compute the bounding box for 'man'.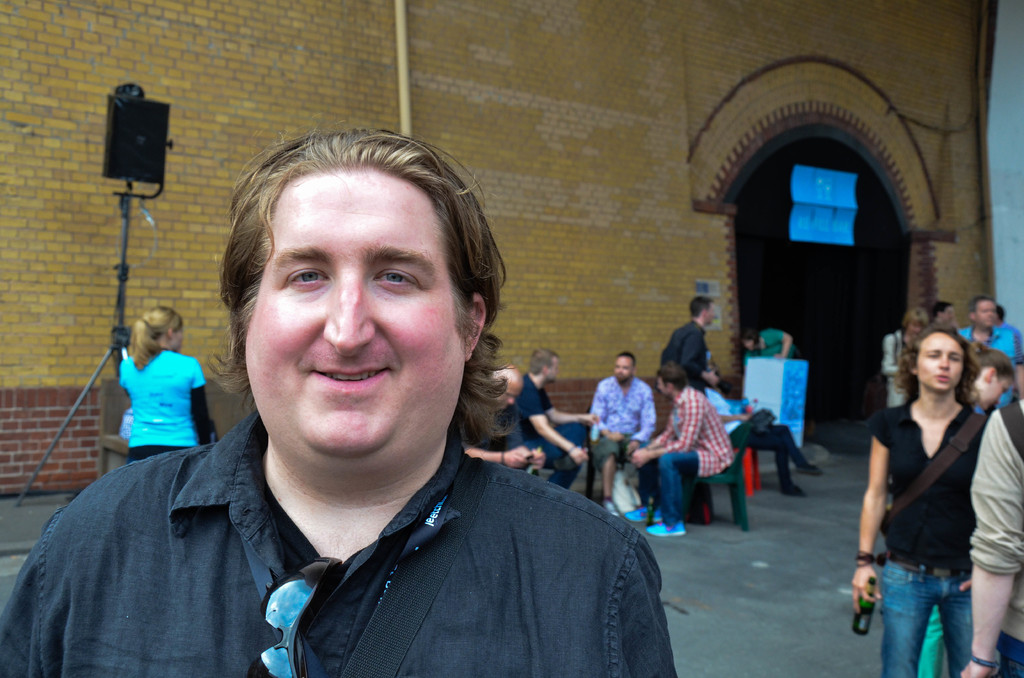
{"x1": 461, "y1": 359, "x2": 547, "y2": 463}.
